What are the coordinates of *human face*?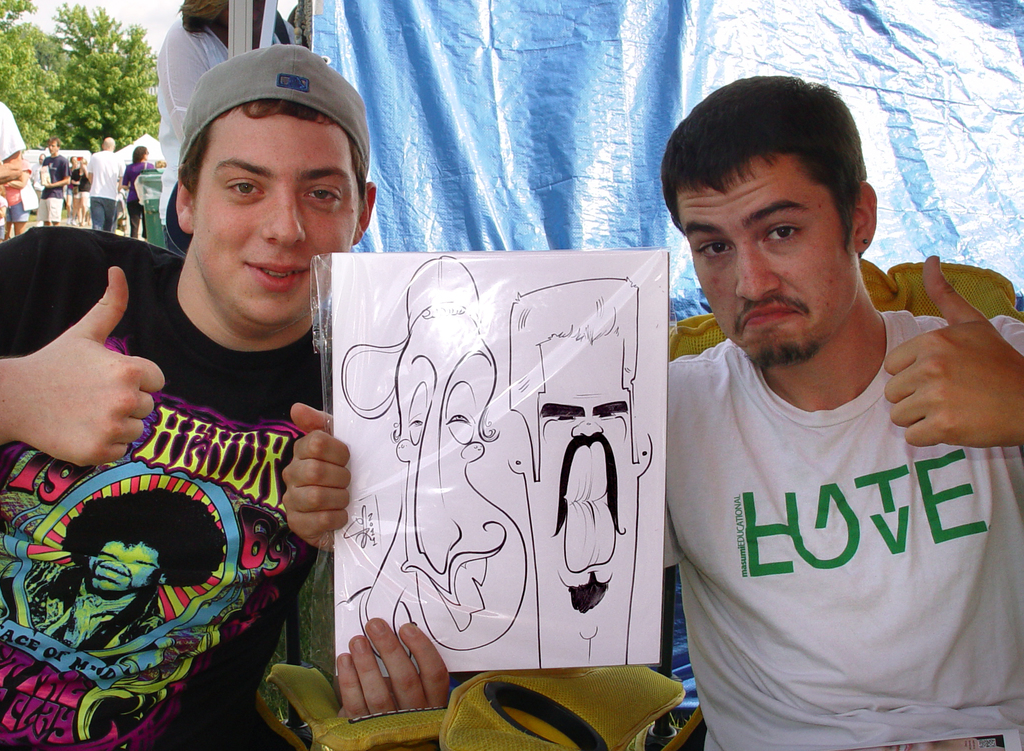
[x1=192, y1=104, x2=360, y2=325].
